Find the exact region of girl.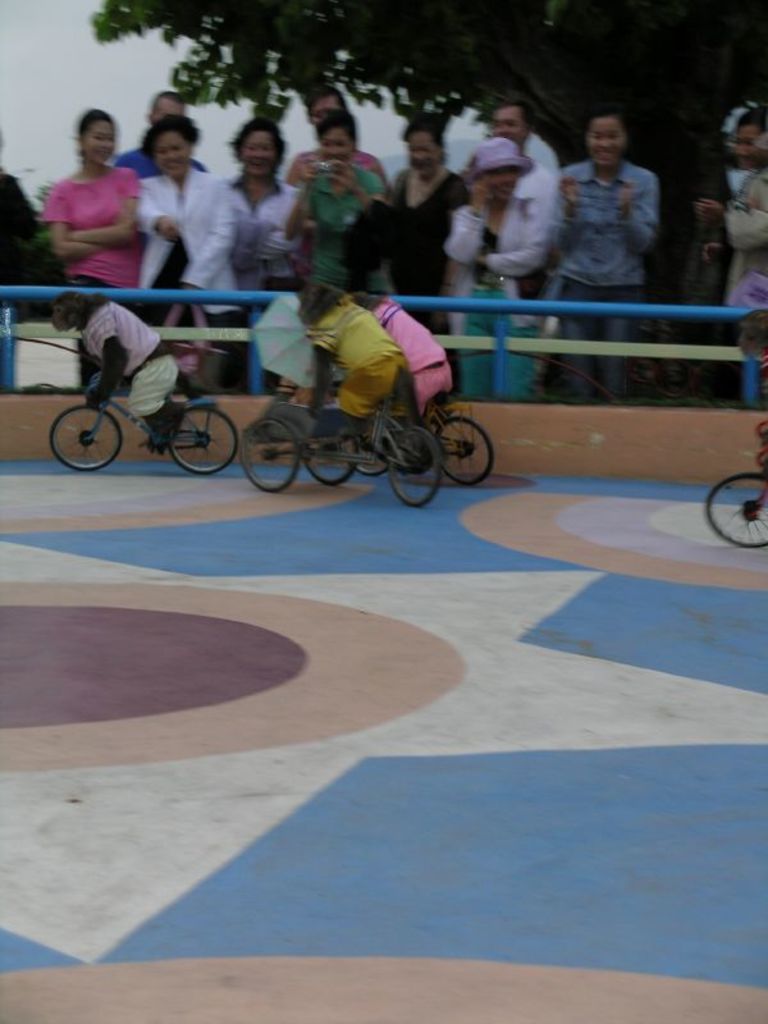
Exact region: box=[46, 101, 157, 339].
